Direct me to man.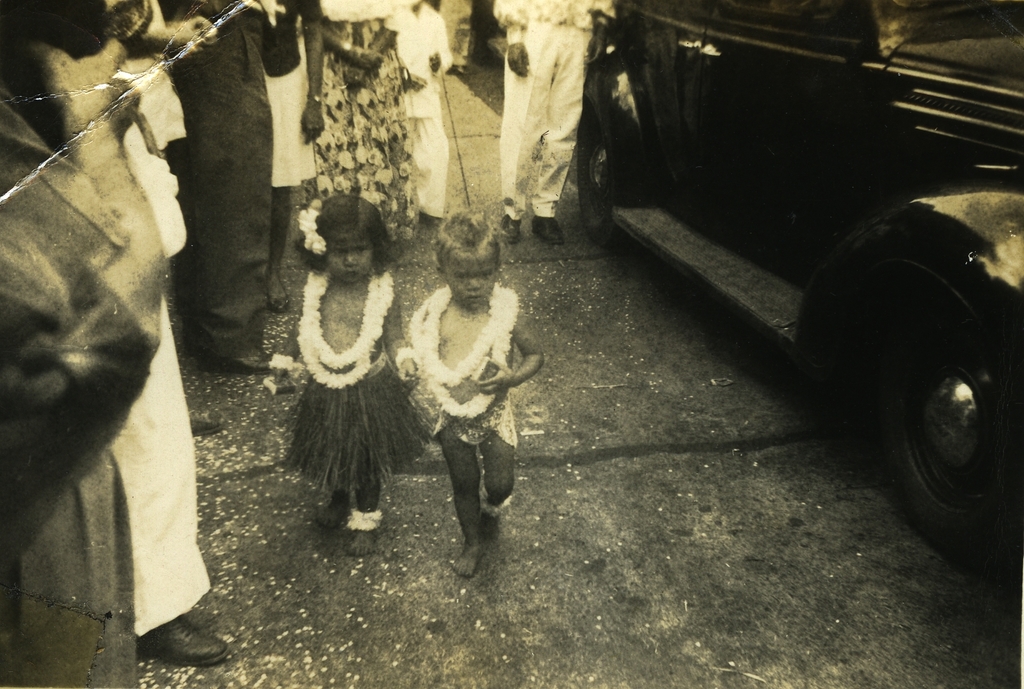
Direction: crop(493, 0, 621, 241).
